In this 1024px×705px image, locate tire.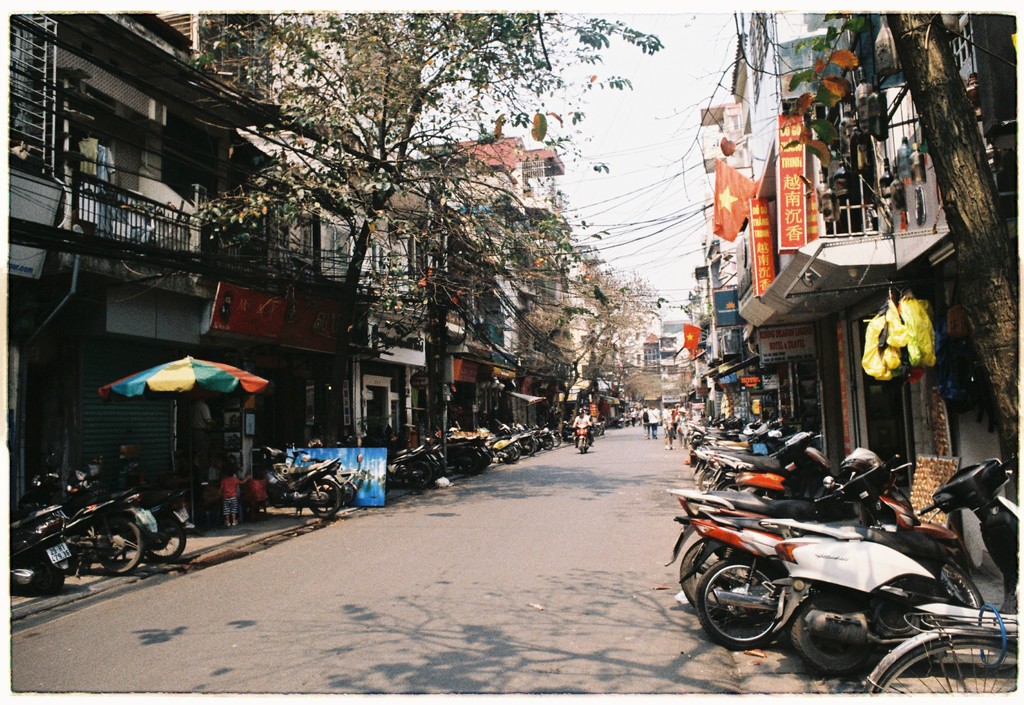
Bounding box: 429,451,447,477.
